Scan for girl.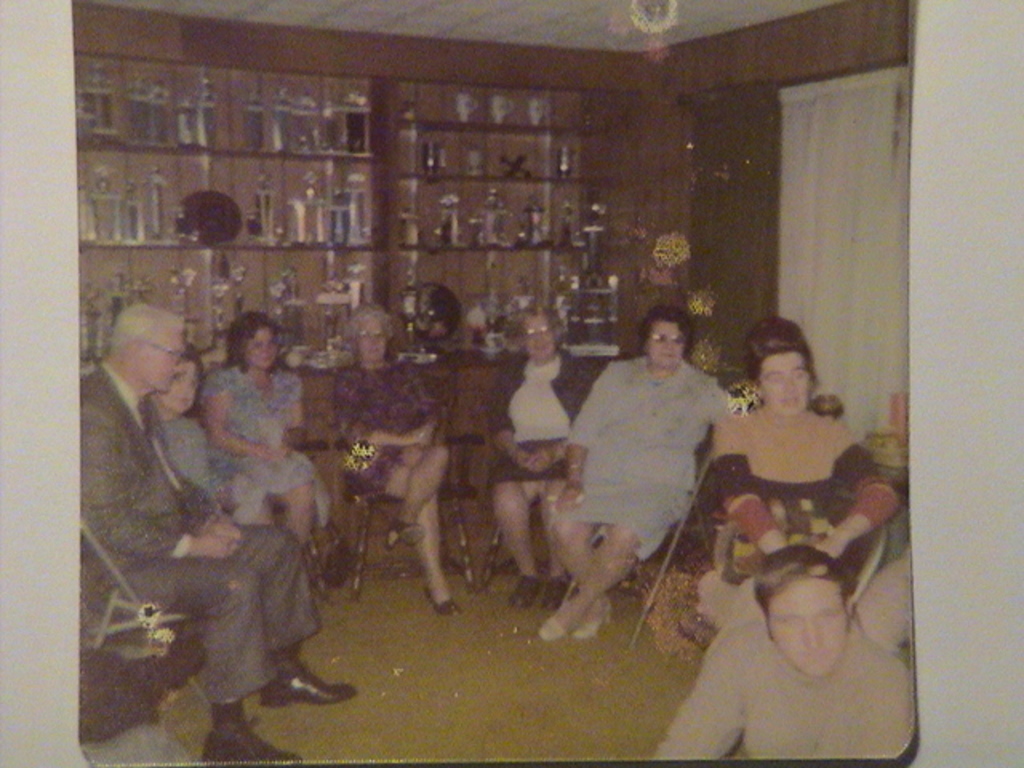
Scan result: l=710, t=310, r=894, b=560.
